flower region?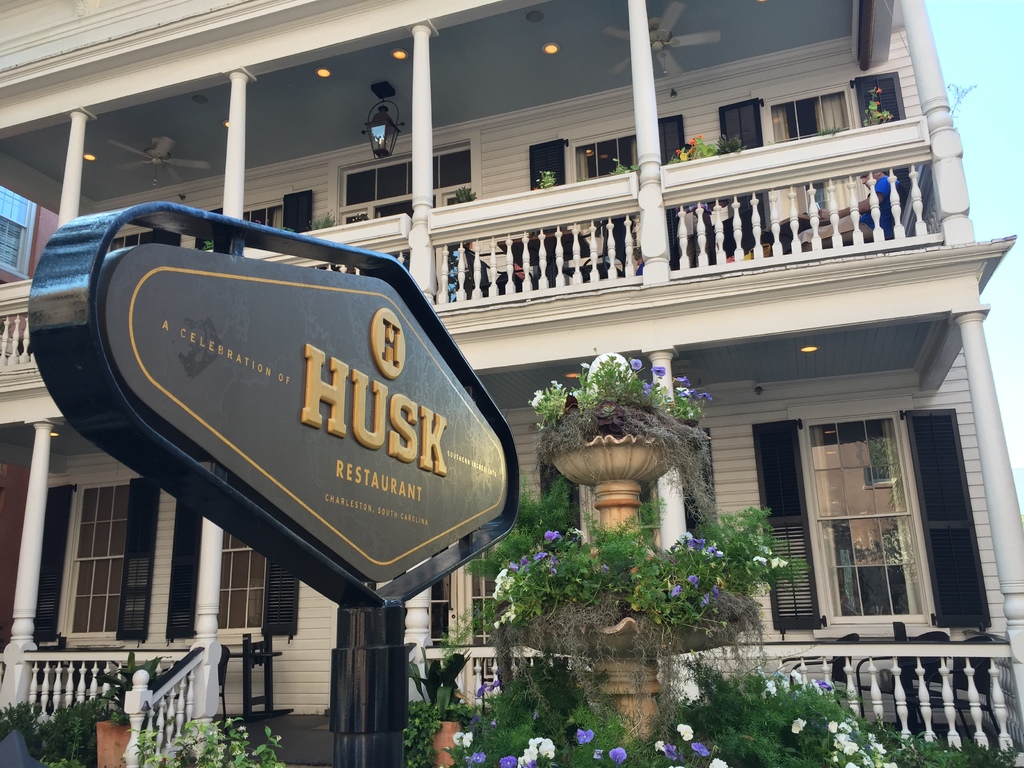
detection(754, 556, 765, 561)
